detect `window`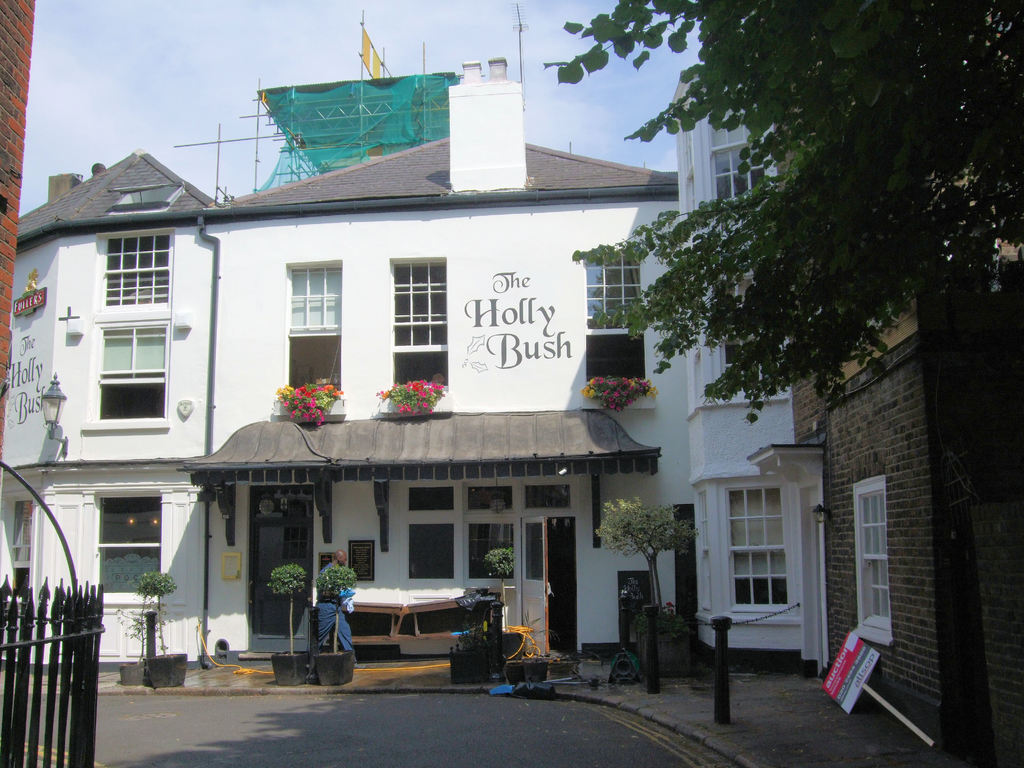
left=691, top=492, right=714, bottom=612
